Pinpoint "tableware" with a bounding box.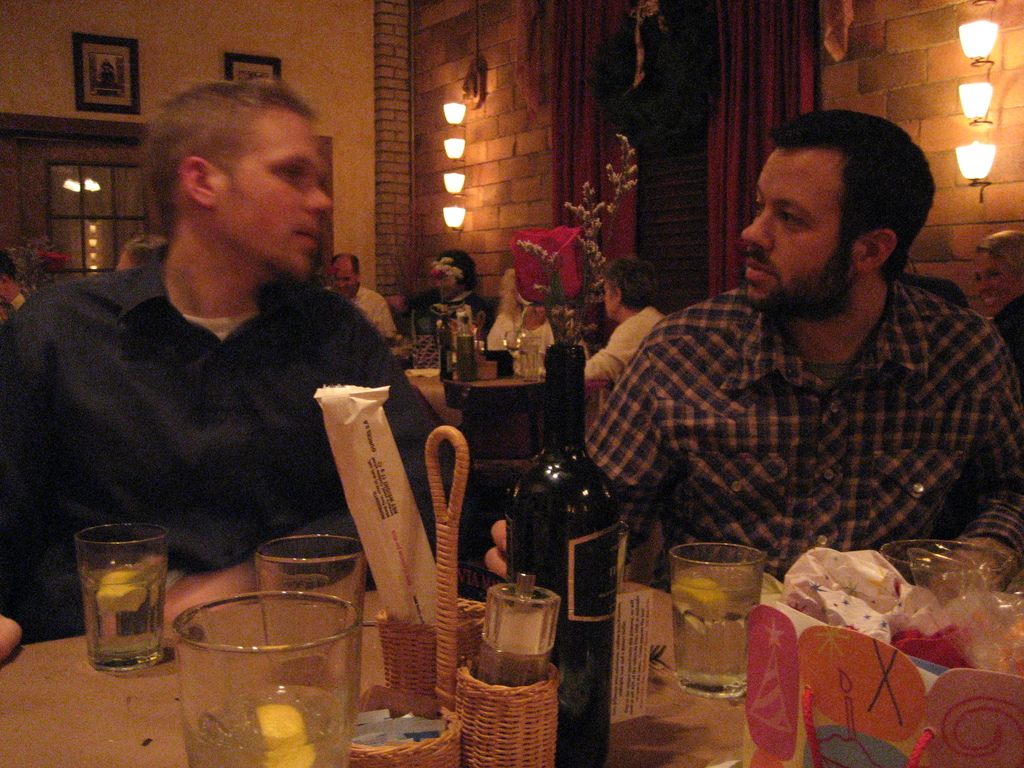
<box>880,538,1010,668</box>.
